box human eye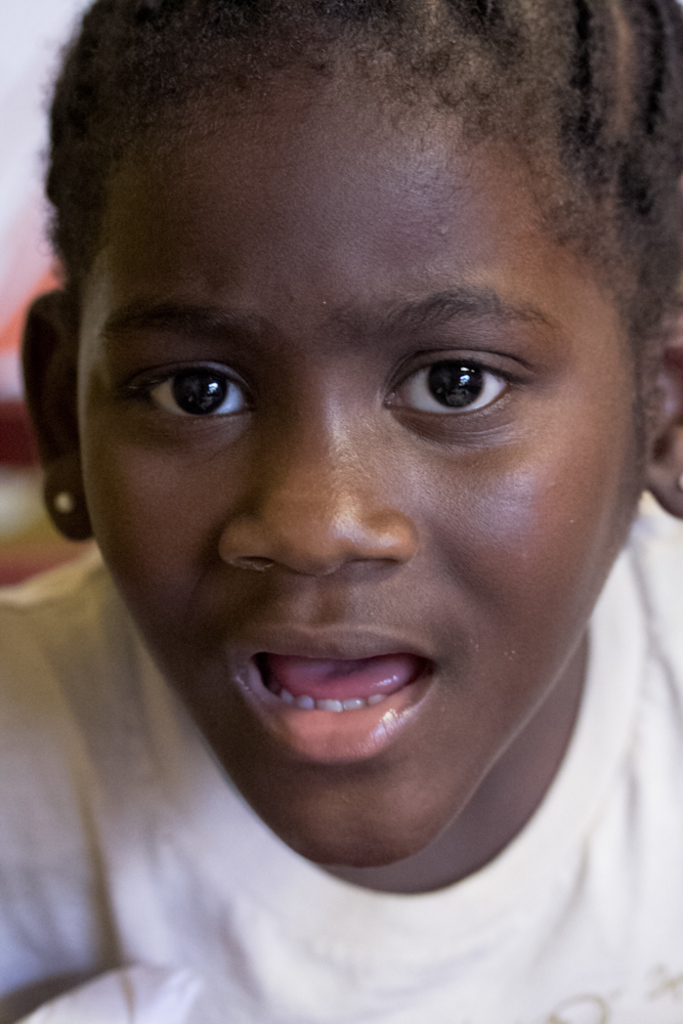
[113,337,274,432]
